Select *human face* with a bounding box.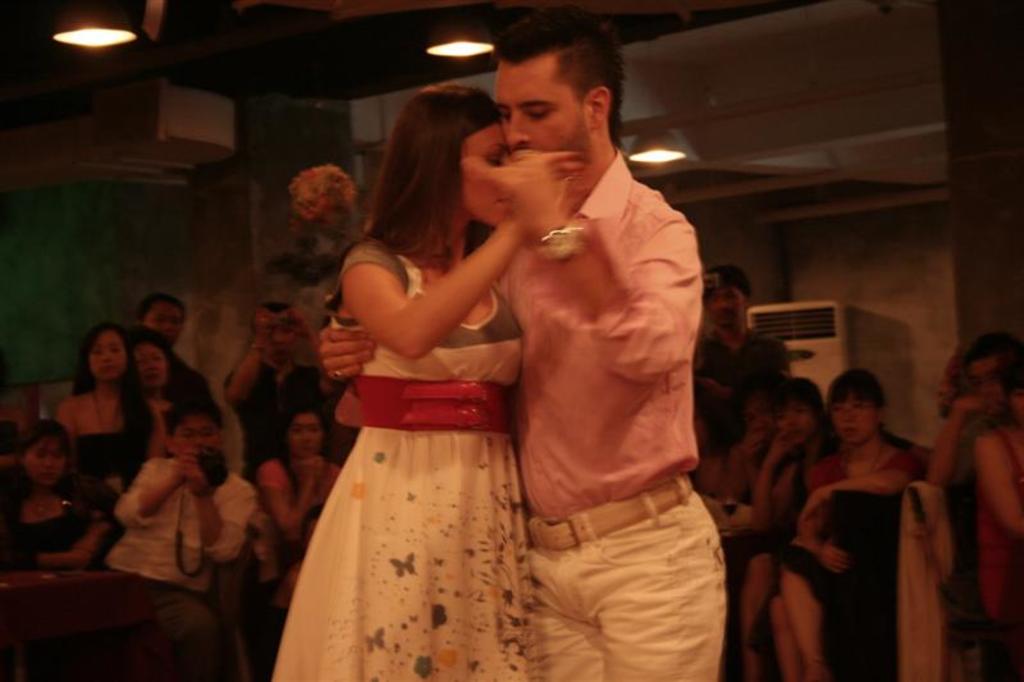
bbox(138, 342, 166, 383).
